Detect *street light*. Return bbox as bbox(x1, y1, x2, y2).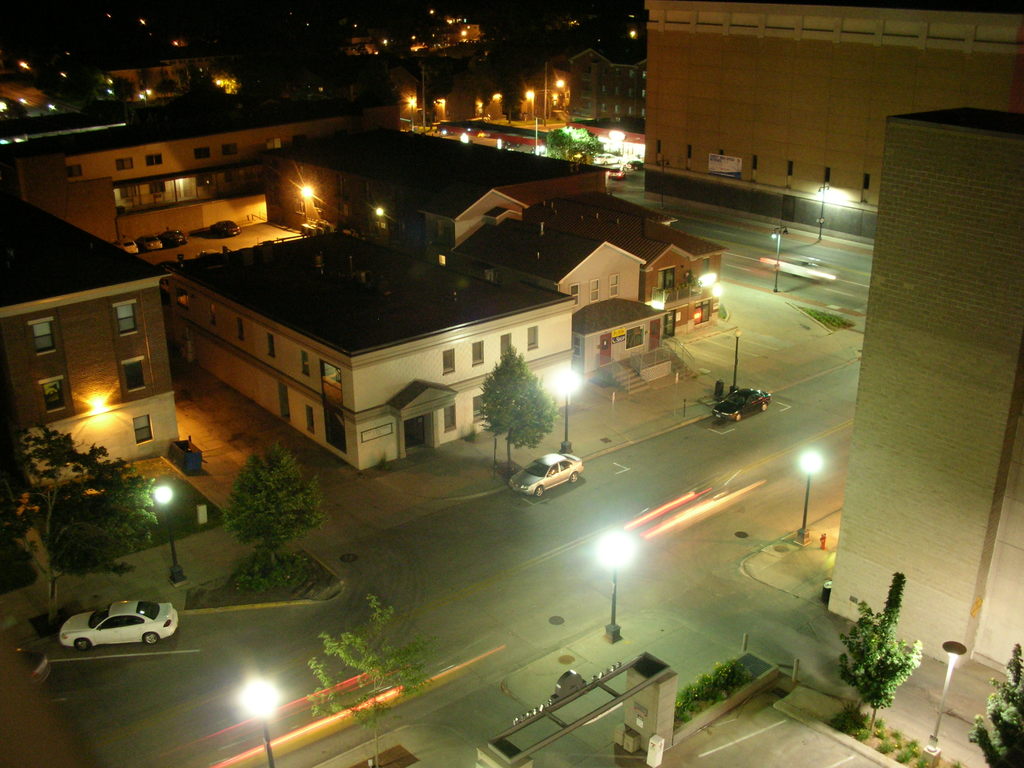
bbox(817, 179, 825, 241).
